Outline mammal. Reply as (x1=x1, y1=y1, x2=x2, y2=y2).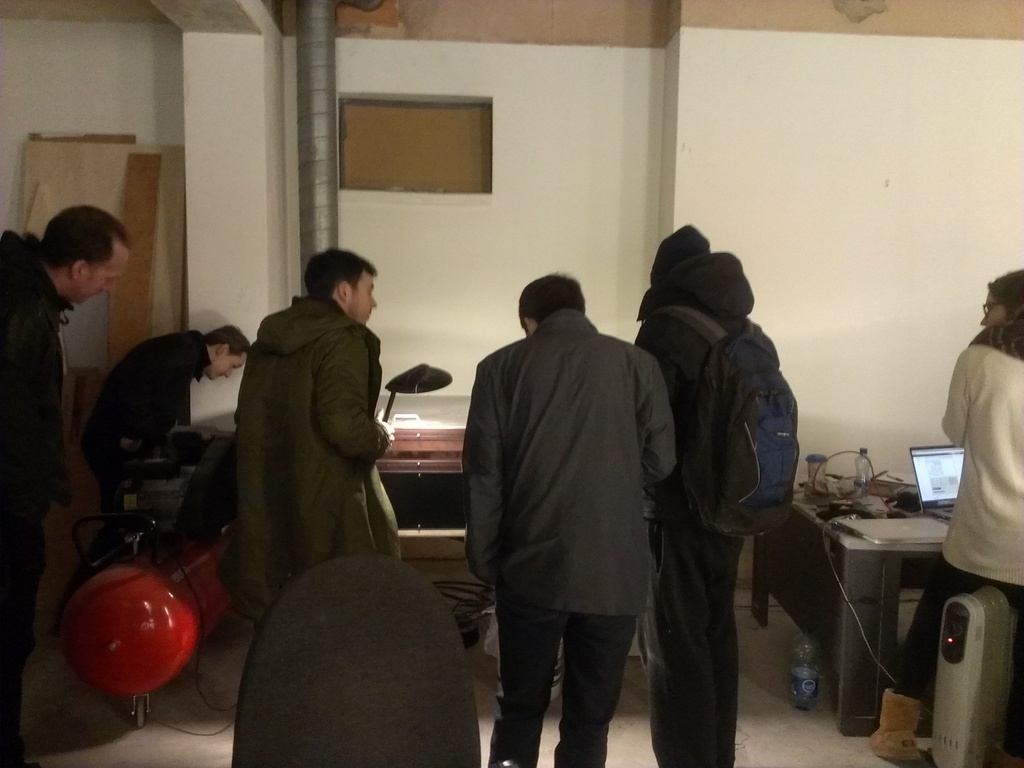
(x1=80, y1=321, x2=255, y2=529).
